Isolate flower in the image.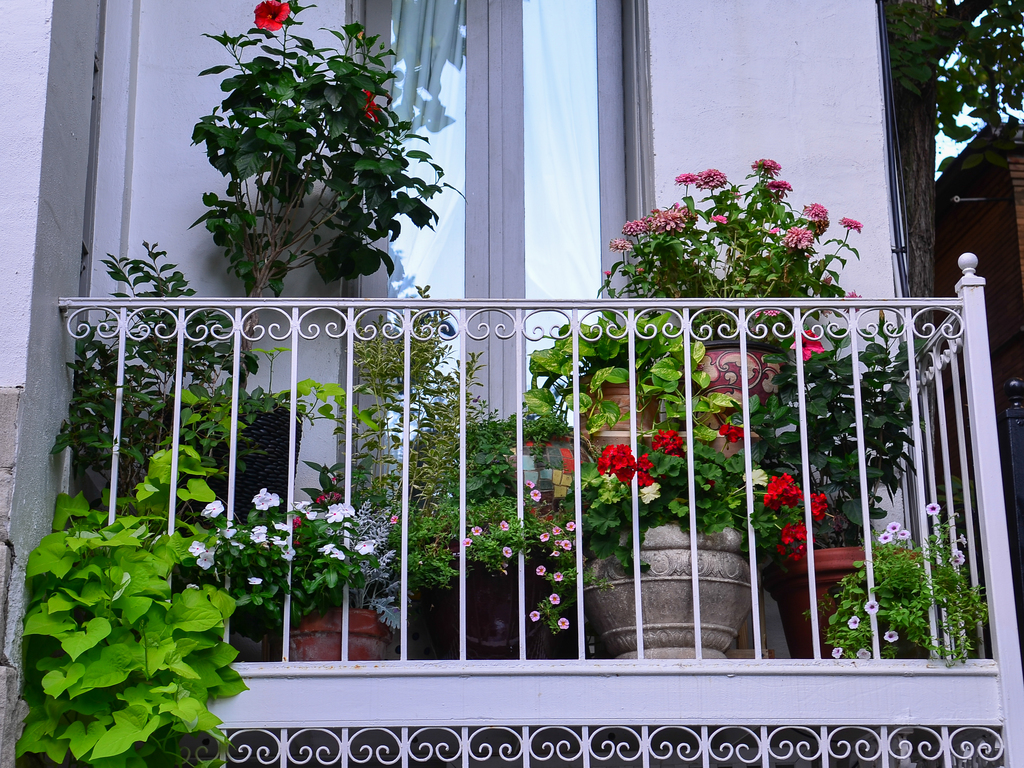
Isolated region: [x1=552, y1=523, x2=561, y2=537].
